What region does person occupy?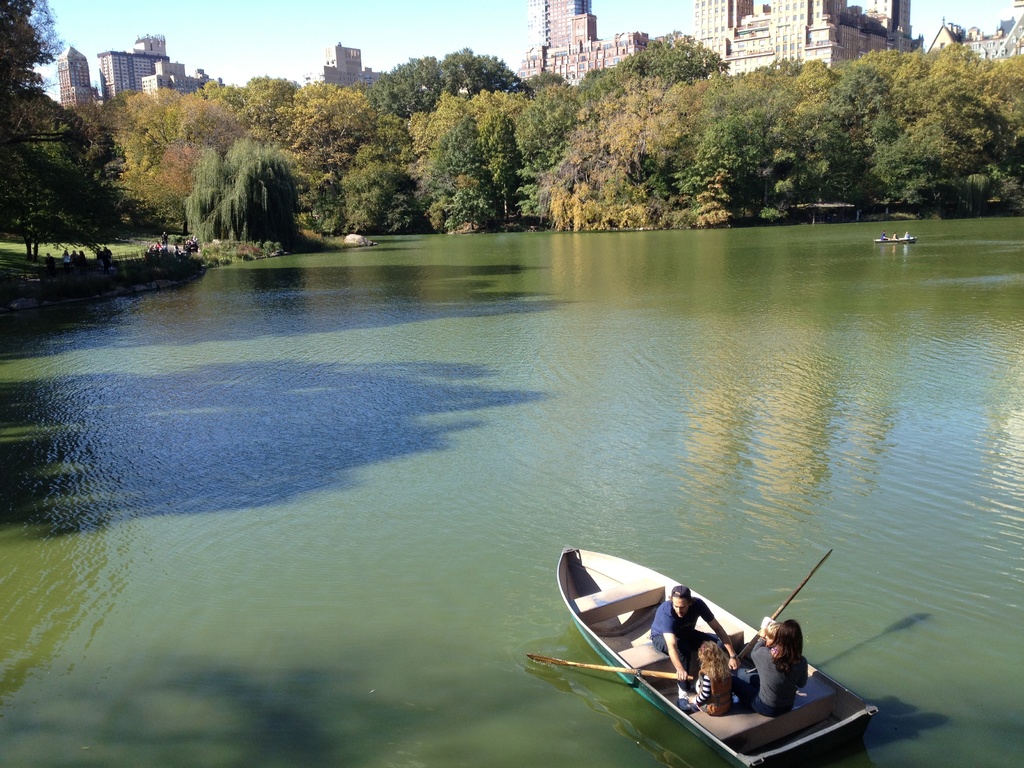
<box>644,586,739,711</box>.
